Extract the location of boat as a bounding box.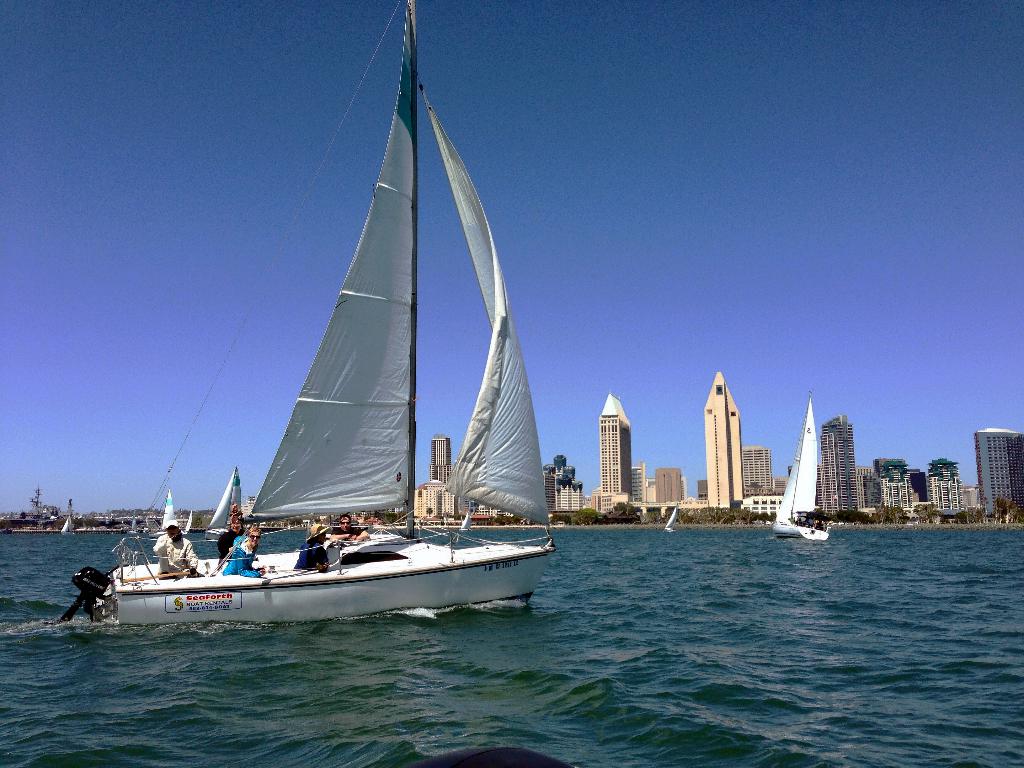
locate(660, 503, 678, 535).
